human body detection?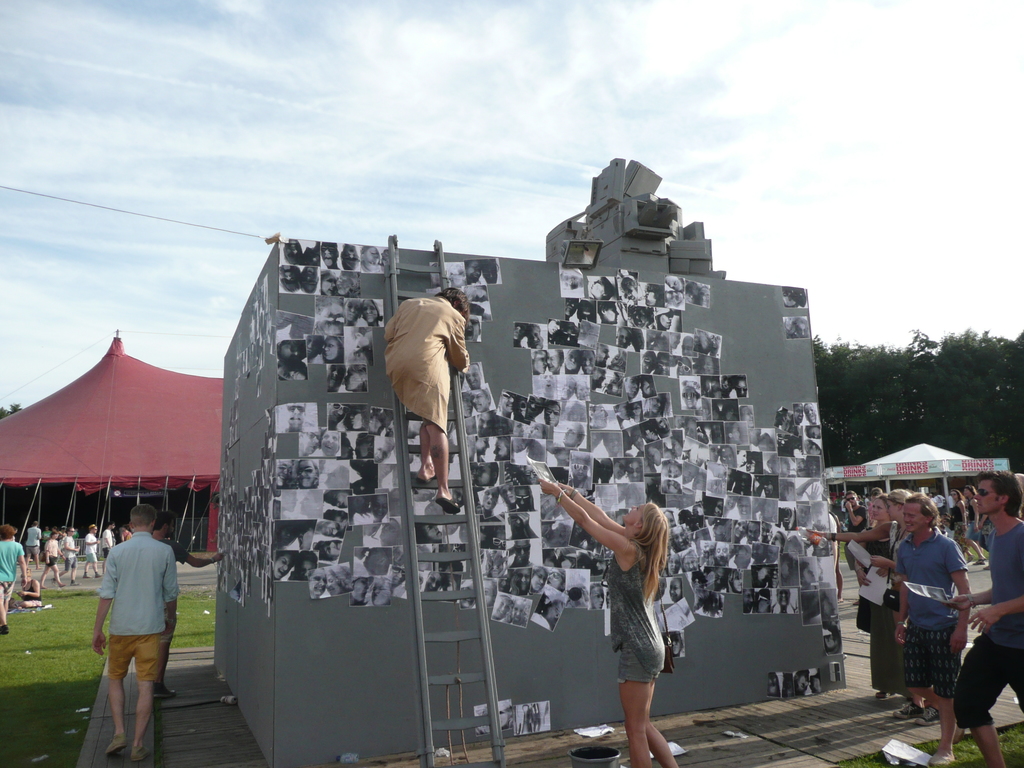
[953,499,984,566]
